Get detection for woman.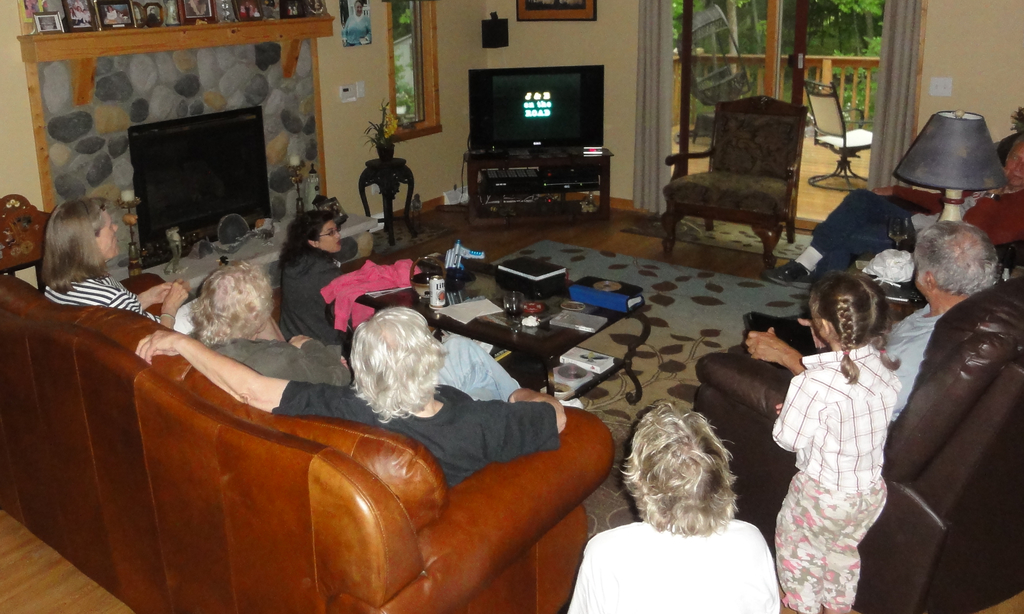
Detection: 273/211/362/359.
